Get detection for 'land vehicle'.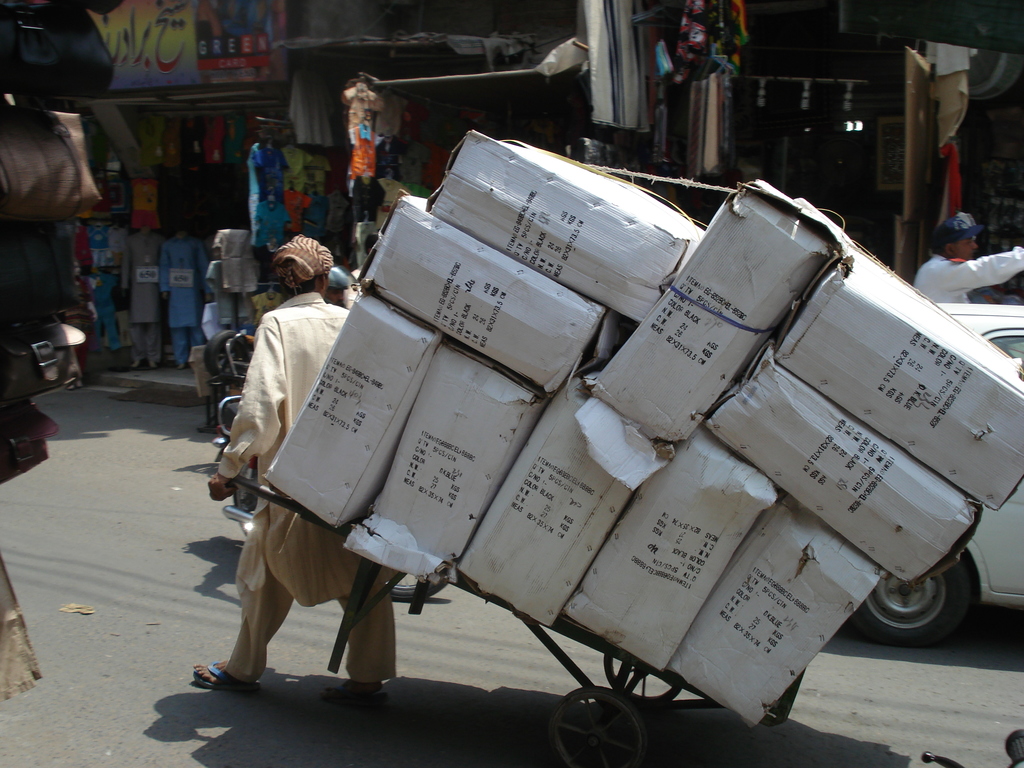
Detection: bbox=(852, 303, 1023, 644).
